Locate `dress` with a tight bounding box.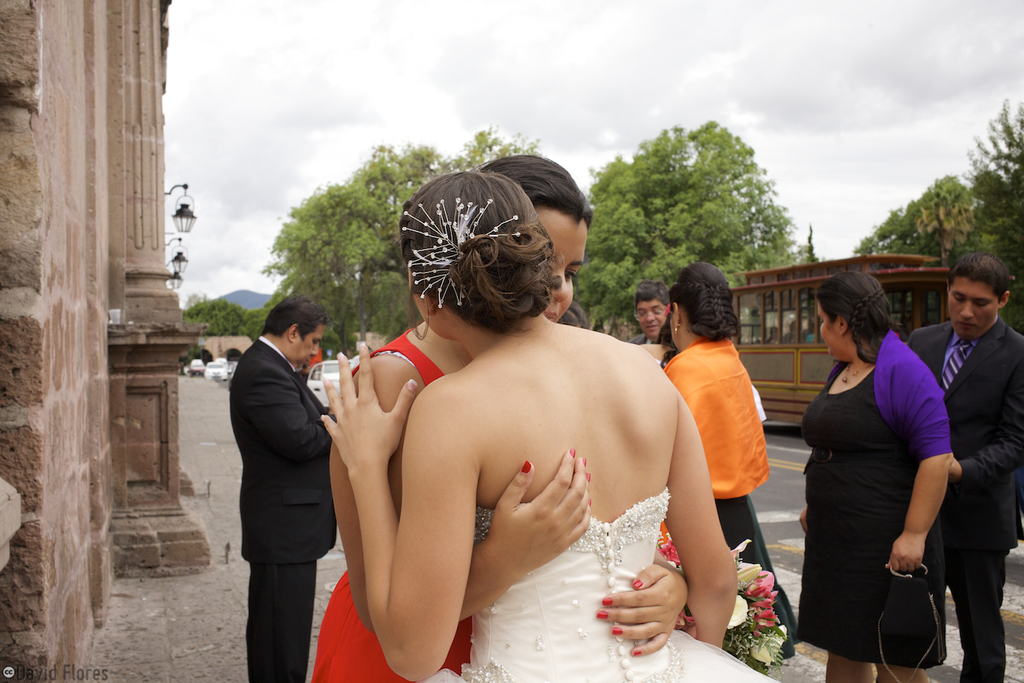
box=[313, 327, 476, 682].
